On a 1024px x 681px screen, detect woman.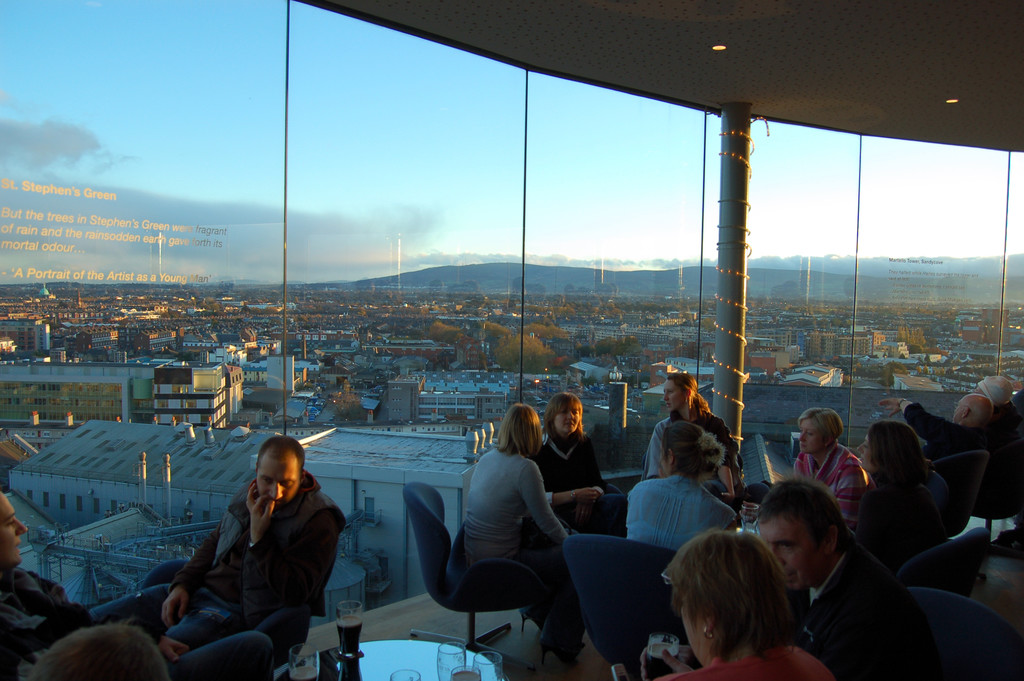
(x1=444, y1=398, x2=591, y2=646).
